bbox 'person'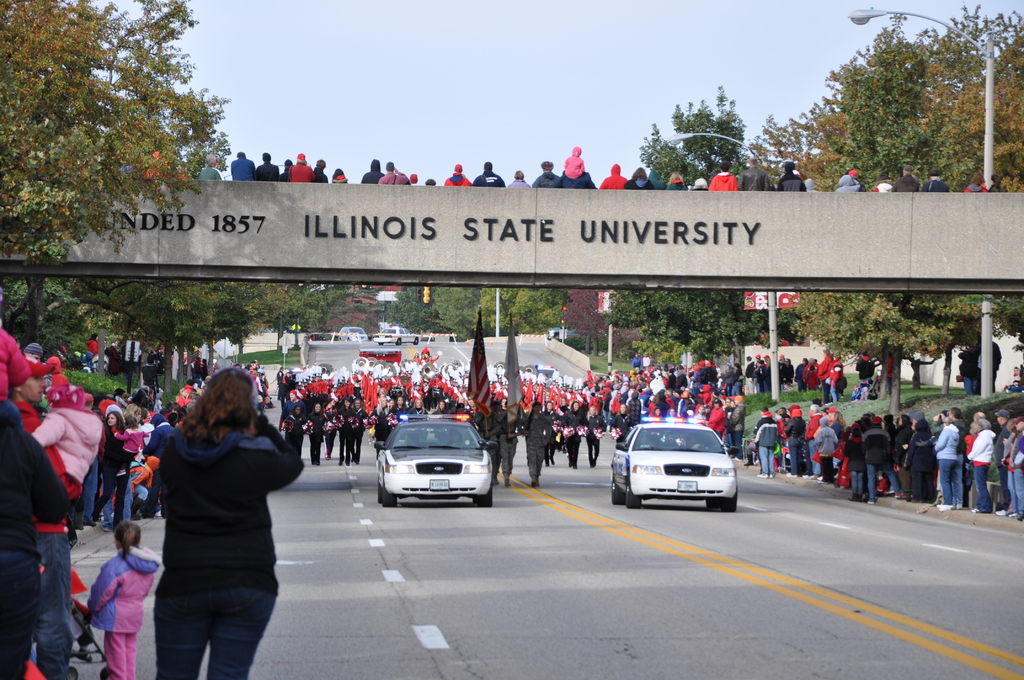
(left=80, top=515, right=159, bottom=679)
